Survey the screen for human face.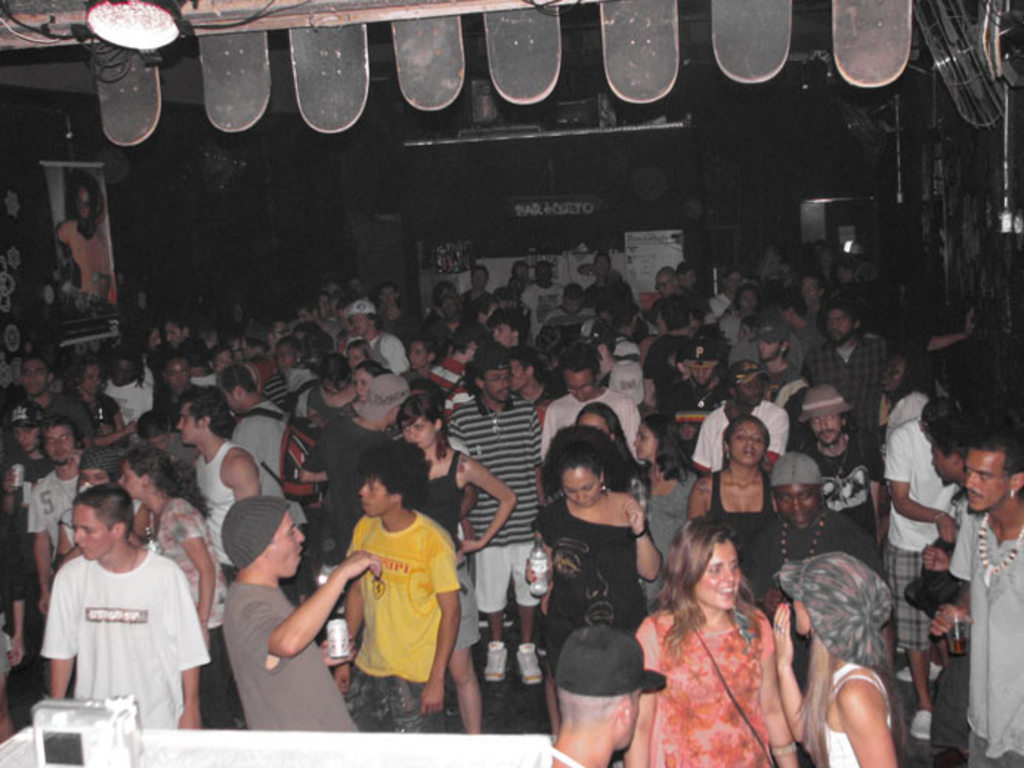
Survey found: (x1=142, y1=430, x2=170, y2=446).
